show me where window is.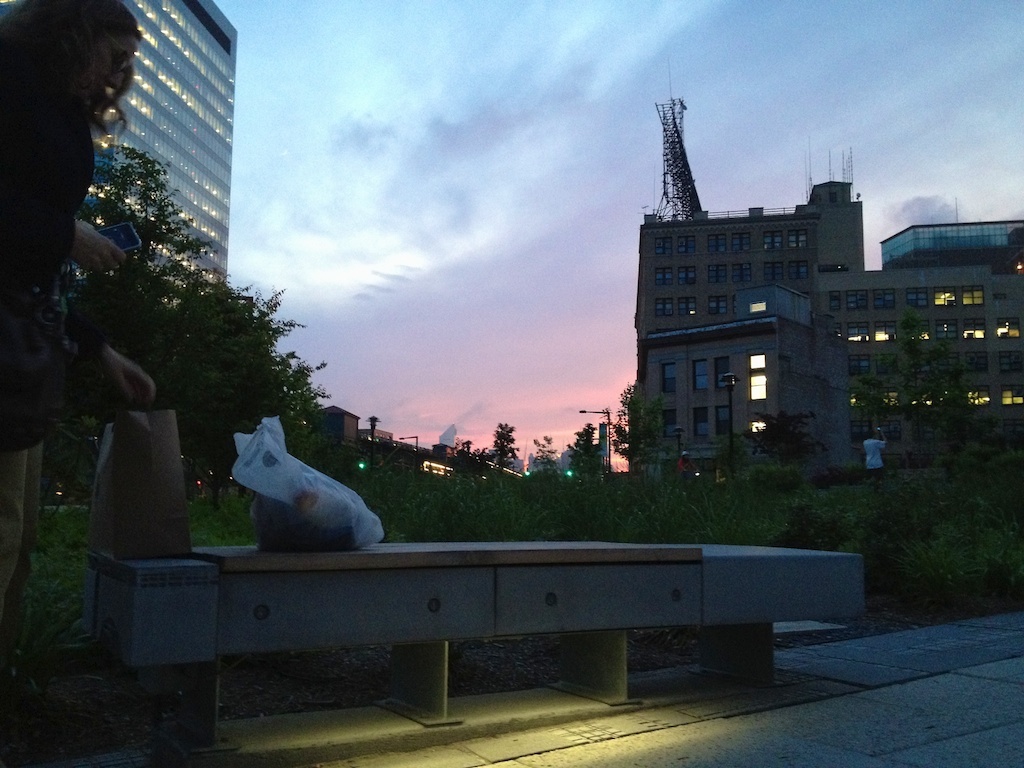
window is at [657,295,676,316].
